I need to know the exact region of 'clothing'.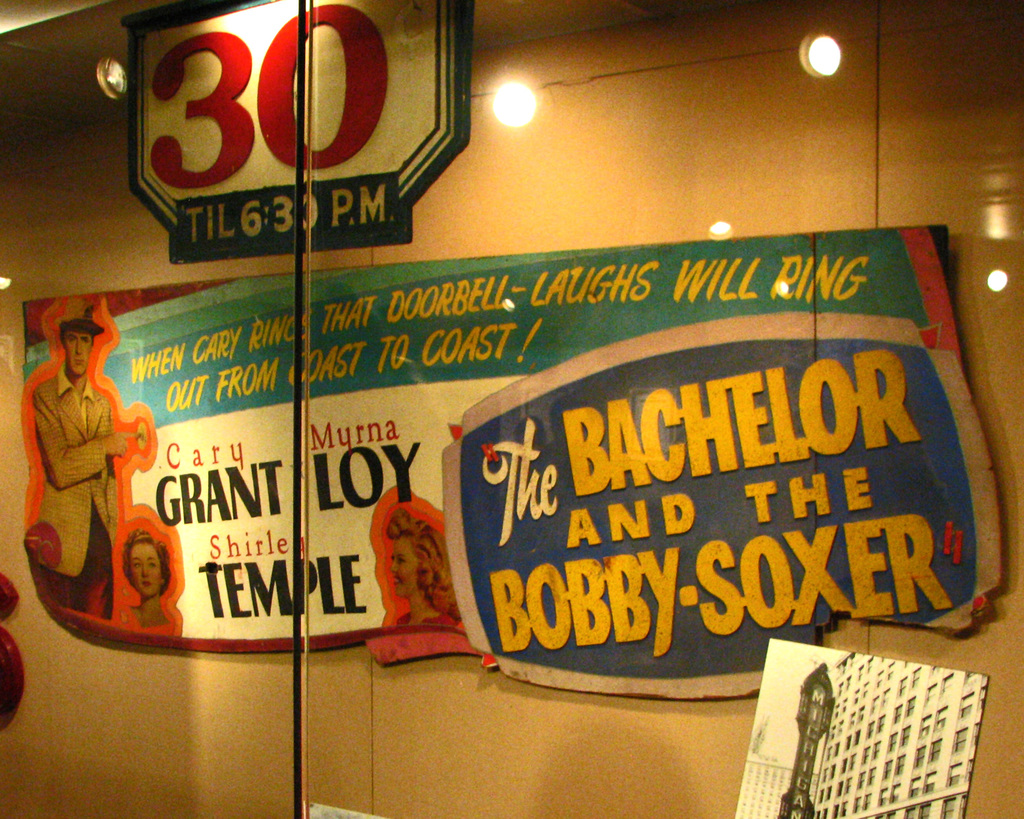
Region: BBox(25, 354, 122, 624).
